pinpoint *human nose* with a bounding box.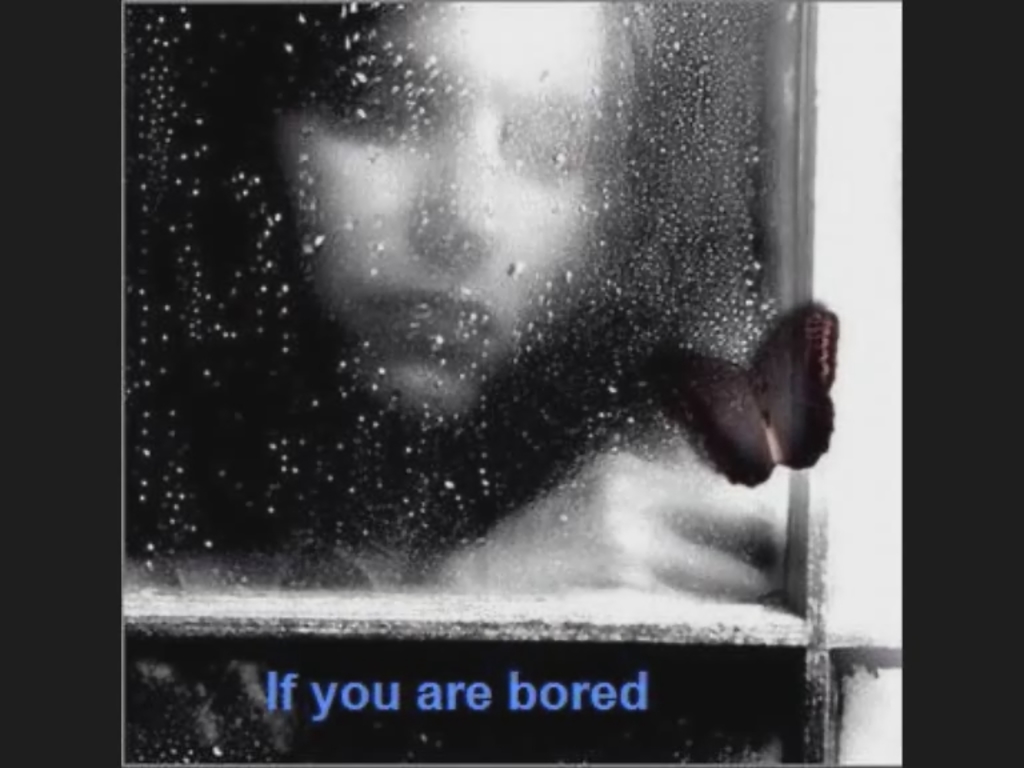
(407, 97, 520, 271).
